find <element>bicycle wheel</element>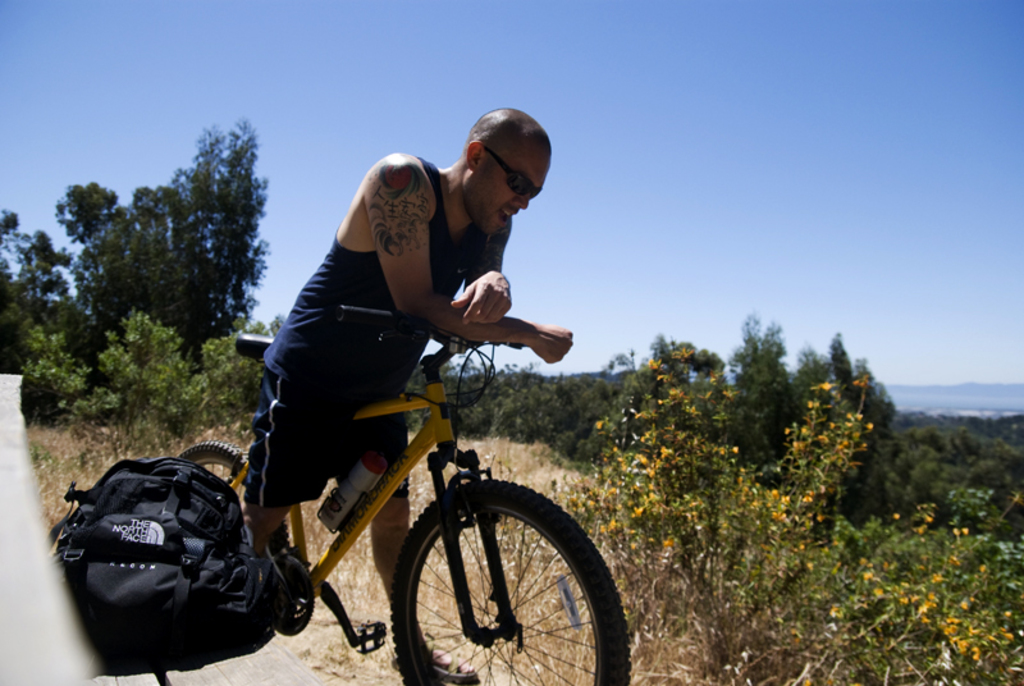
383/483/604/685
